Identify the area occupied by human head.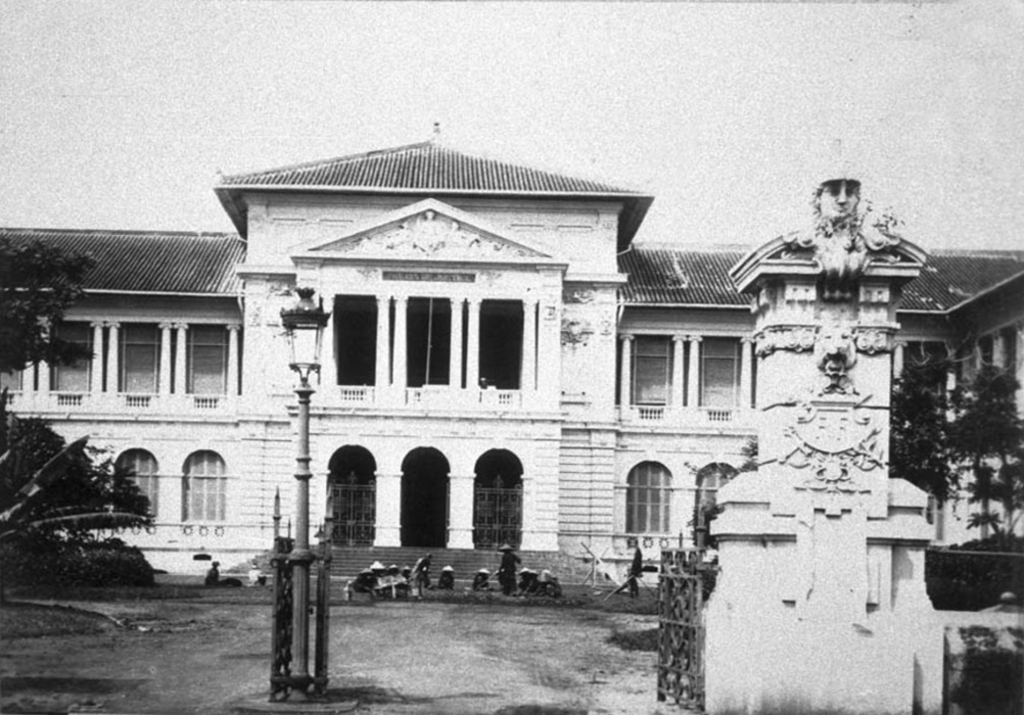
Area: bbox(402, 566, 410, 572).
